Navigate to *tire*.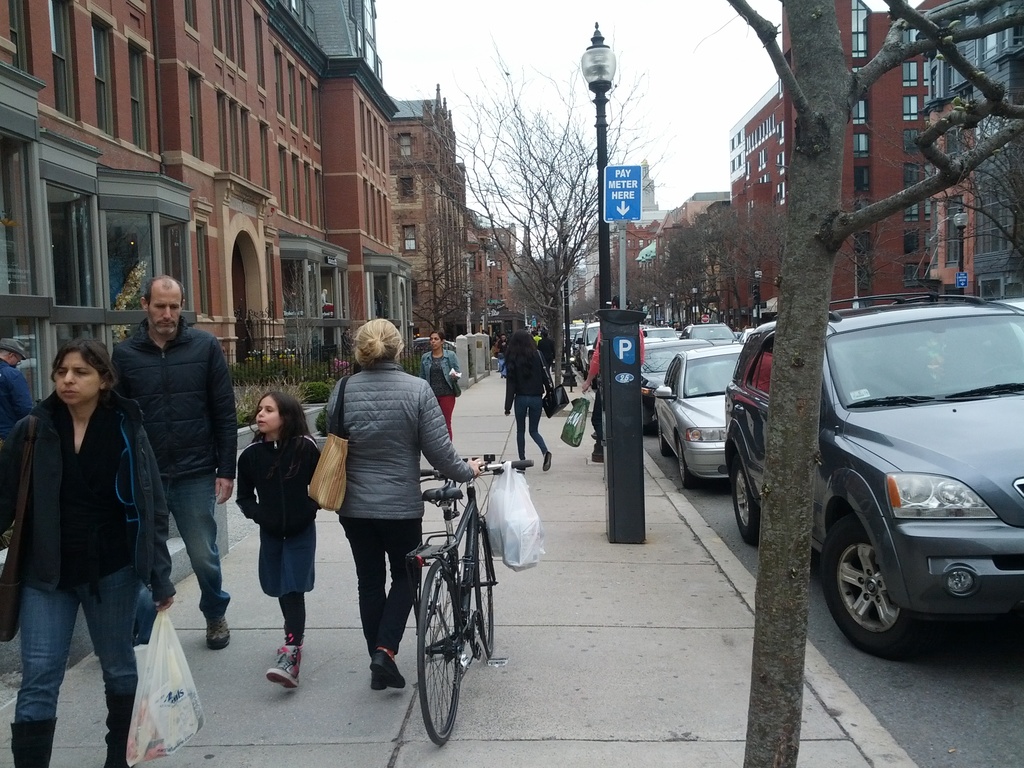
Navigation target: l=730, t=454, r=755, b=543.
